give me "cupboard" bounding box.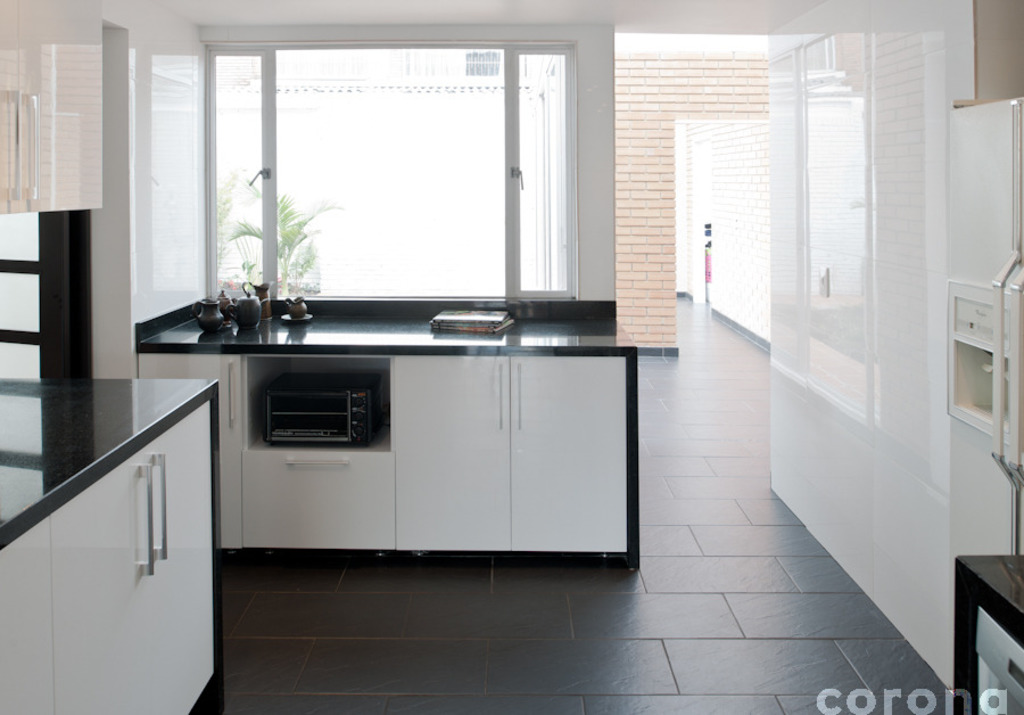
locate(760, 0, 989, 714).
